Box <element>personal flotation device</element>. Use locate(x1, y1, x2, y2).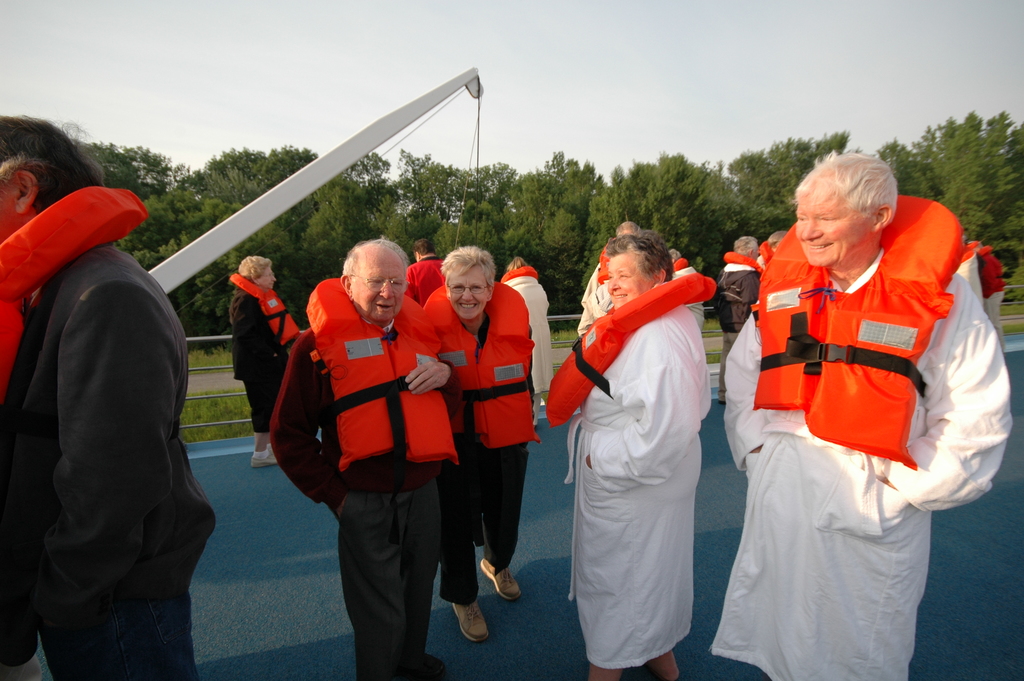
locate(540, 267, 714, 433).
